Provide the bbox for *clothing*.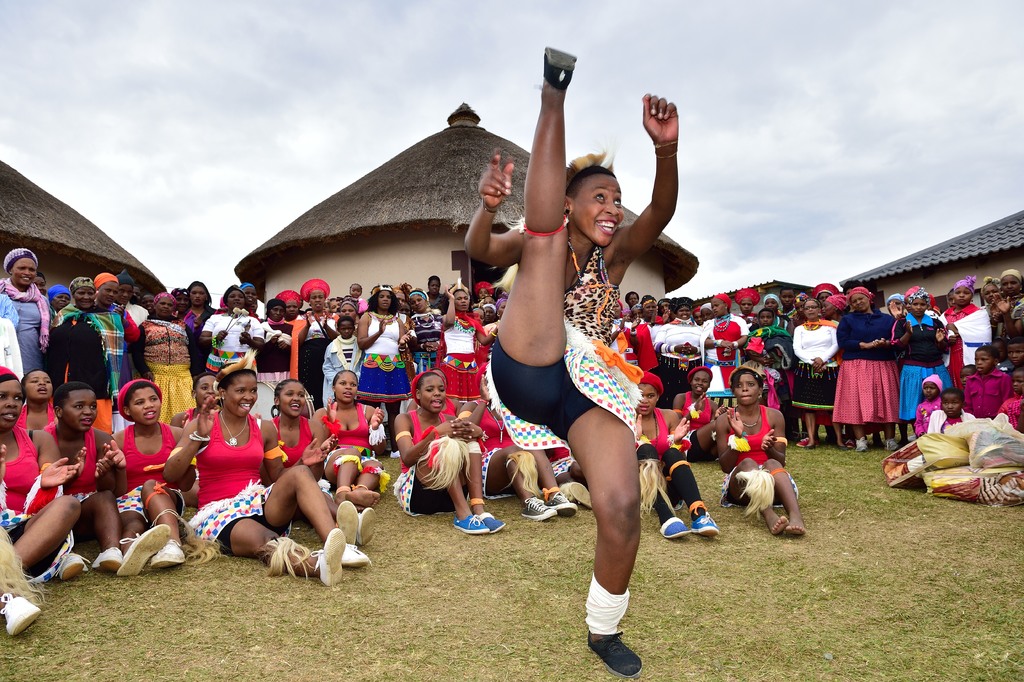
54/301/96/329.
